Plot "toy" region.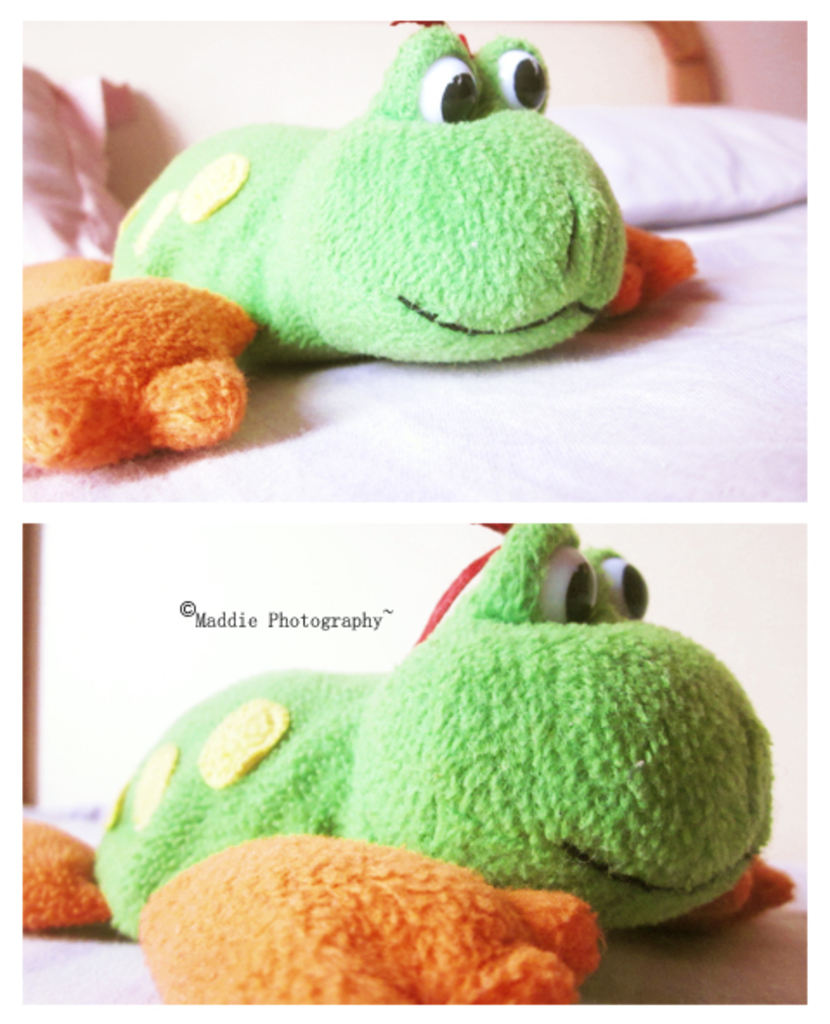
Plotted at box=[606, 229, 698, 319].
